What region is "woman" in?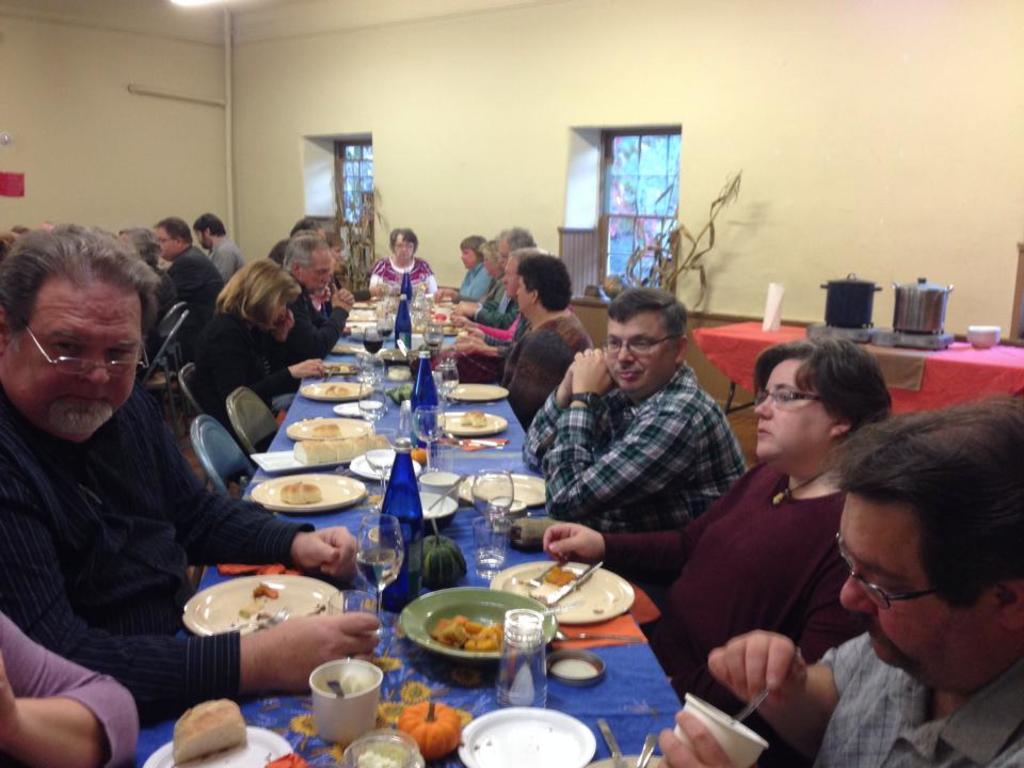
crop(434, 233, 491, 305).
